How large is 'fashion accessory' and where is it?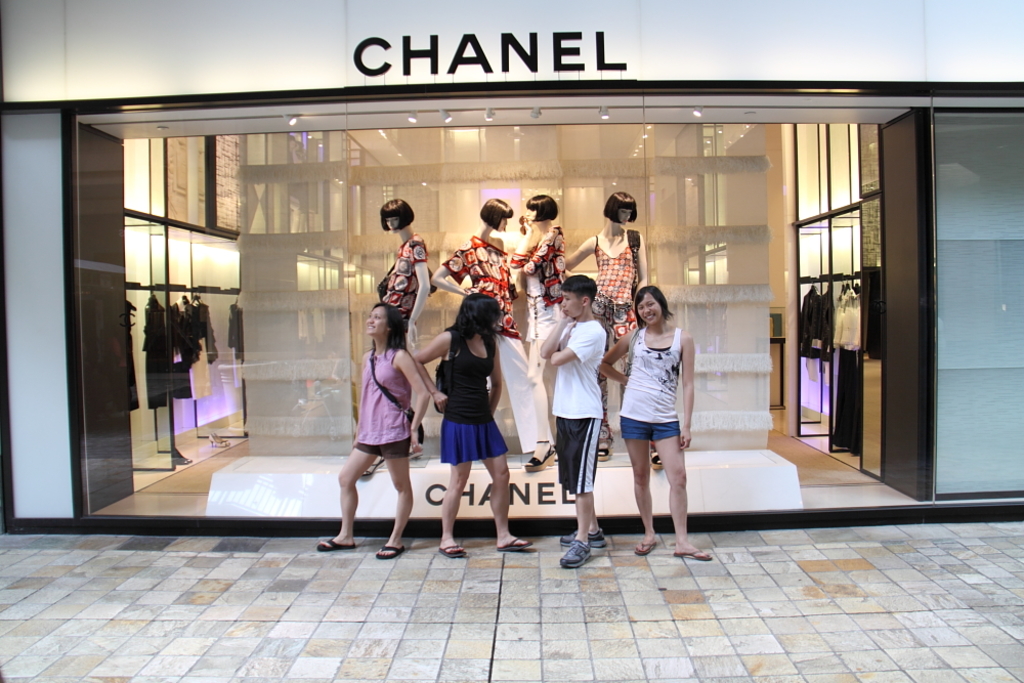
Bounding box: x1=621, y1=326, x2=638, y2=377.
